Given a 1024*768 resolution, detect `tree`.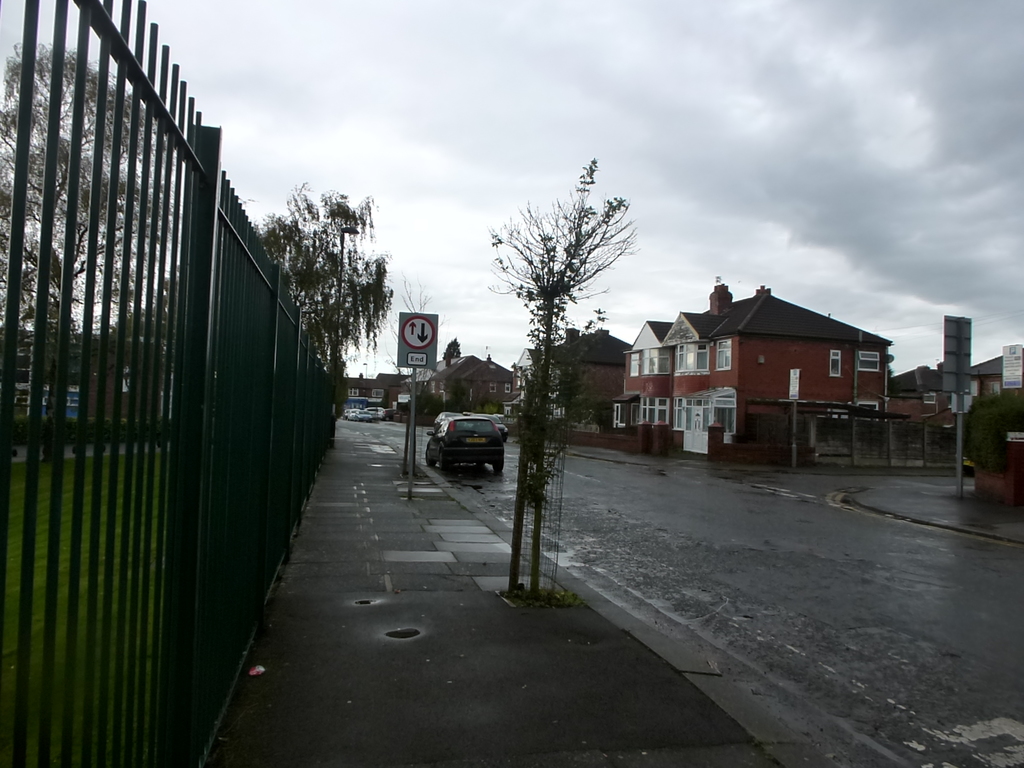
(435, 334, 464, 369).
